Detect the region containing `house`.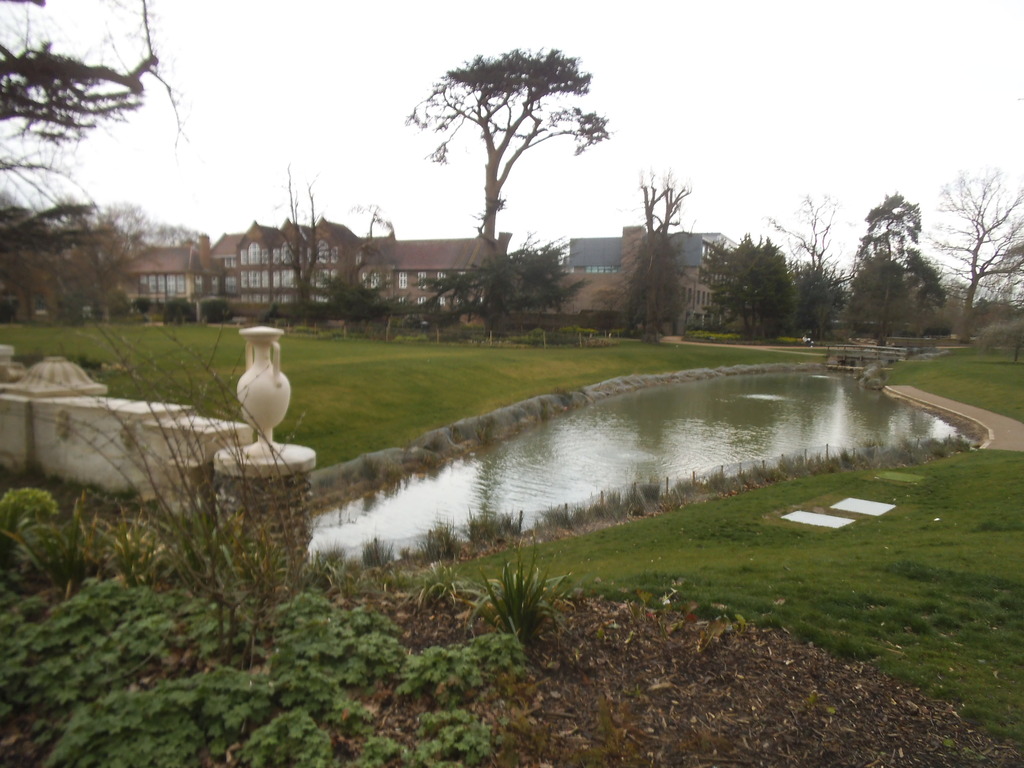
(127, 213, 516, 320).
